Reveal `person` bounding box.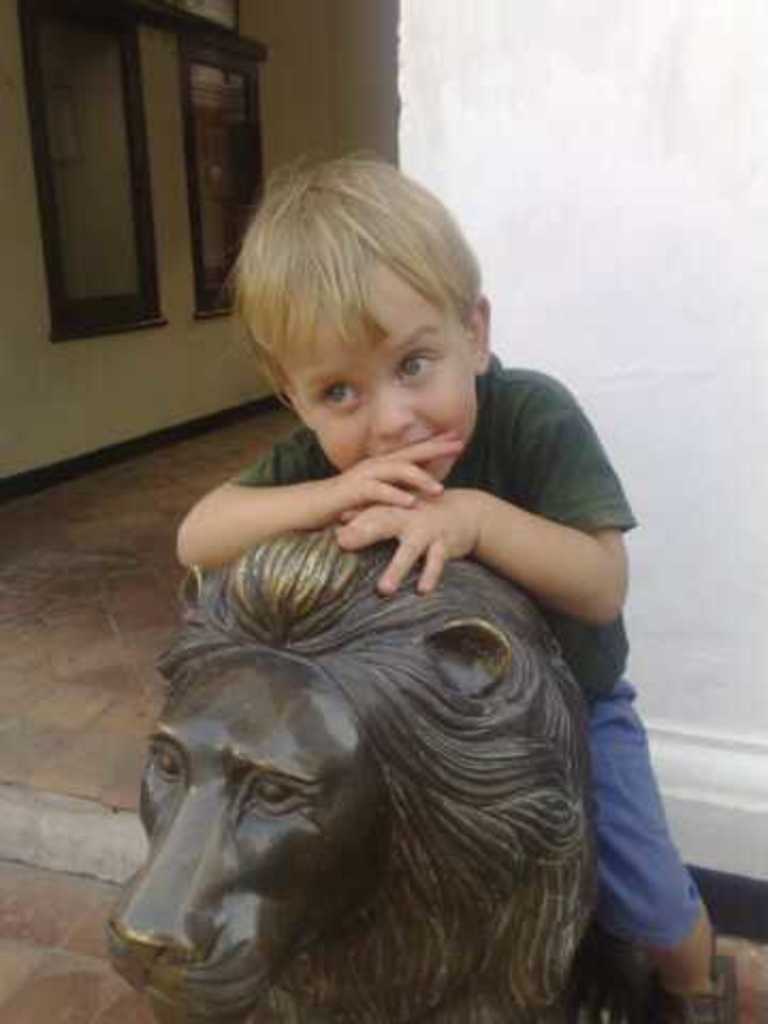
Revealed: Rect(173, 145, 745, 1022).
